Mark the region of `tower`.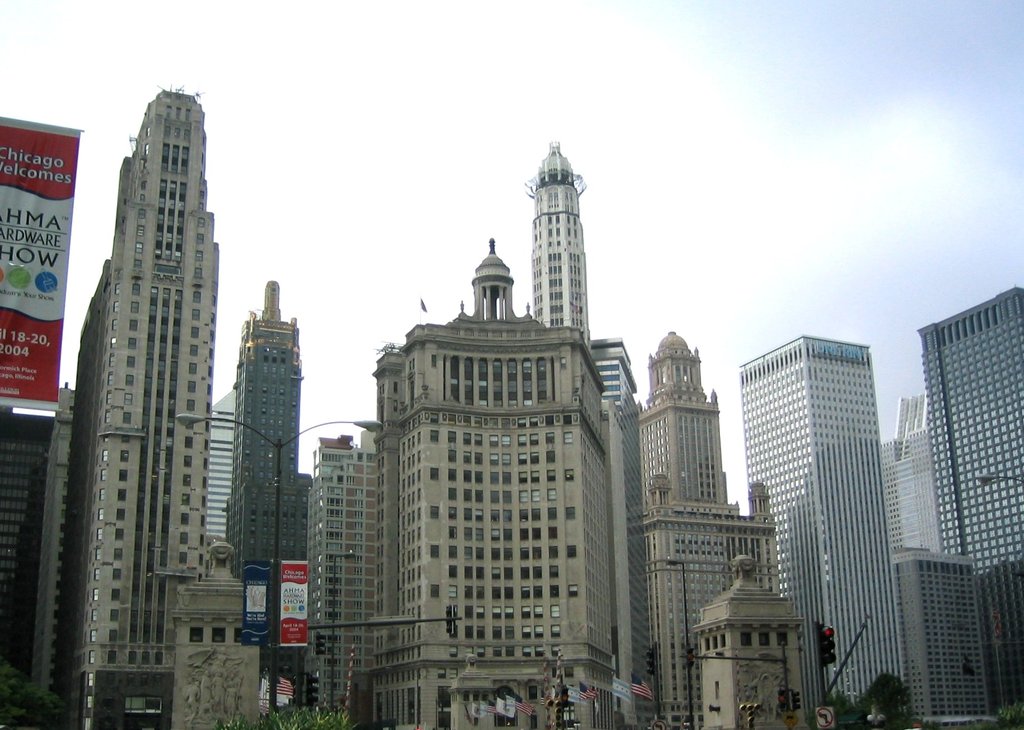
Region: pyautogui.locateOnScreen(232, 272, 299, 554).
